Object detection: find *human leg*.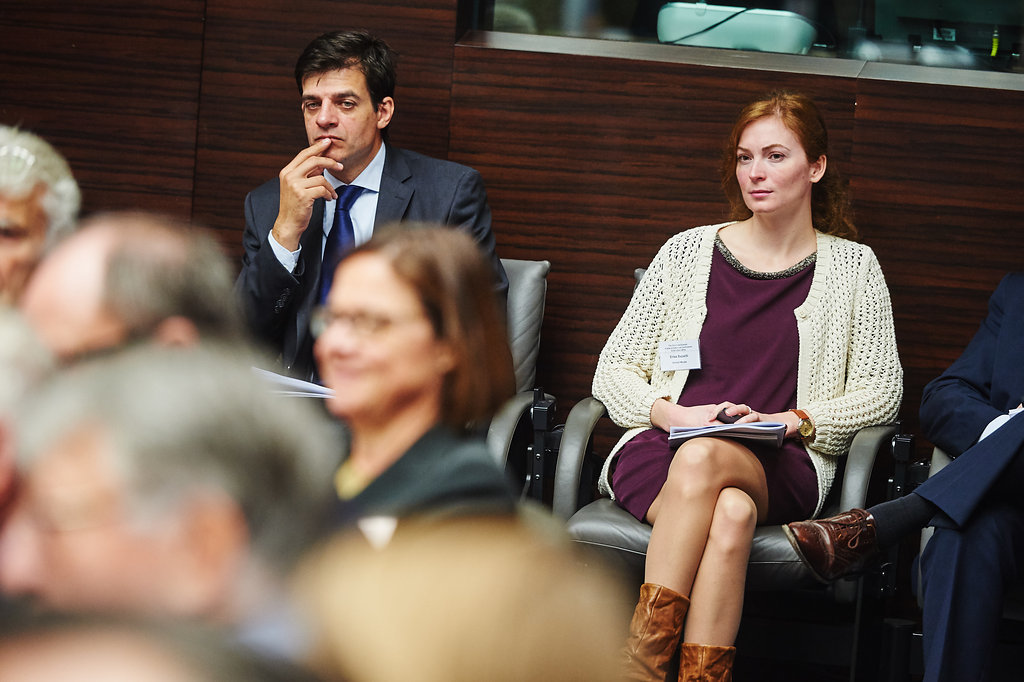
[x1=924, y1=503, x2=1023, y2=681].
